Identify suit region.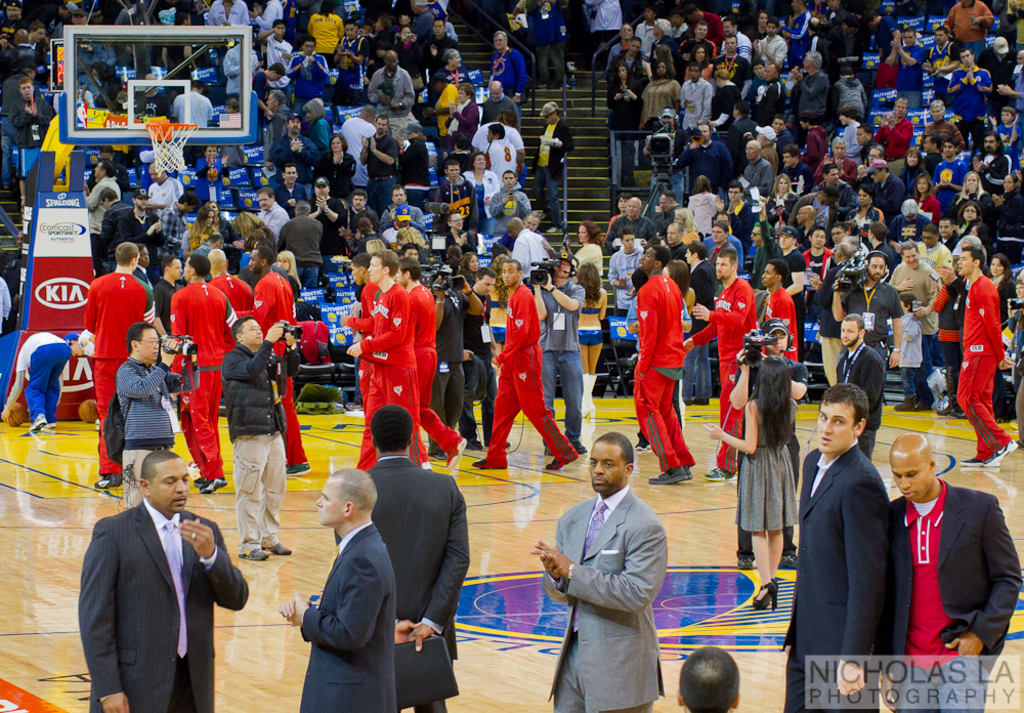
Region: <region>891, 483, 1023, 712</region>.
